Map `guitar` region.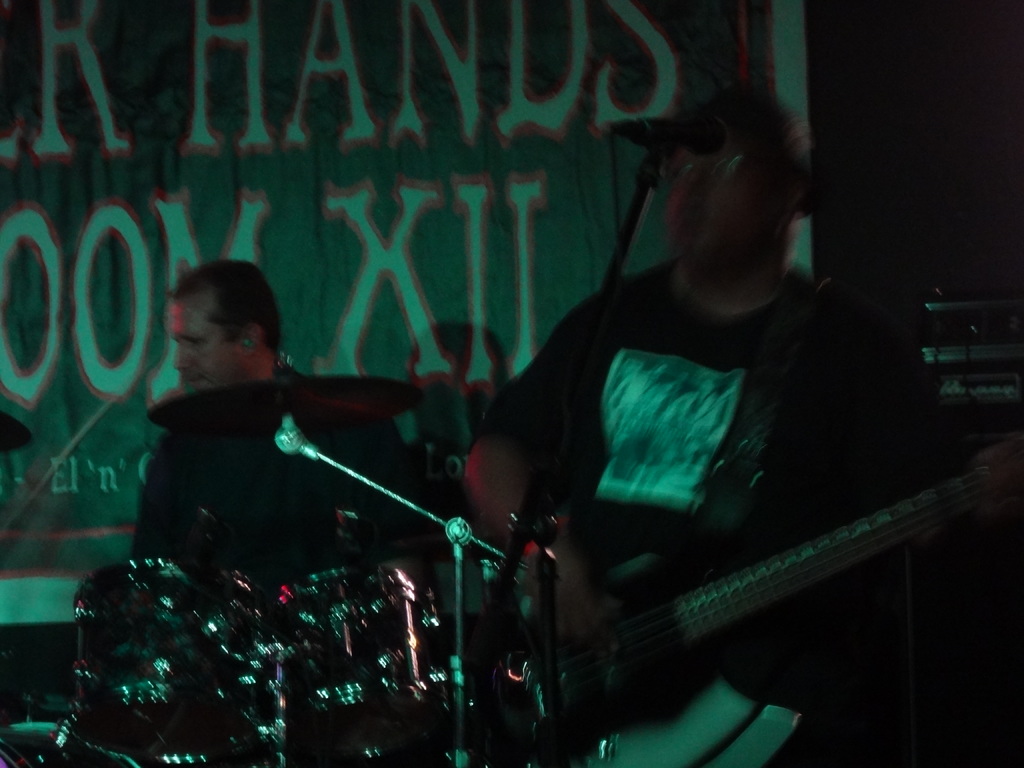
Mapped to {"x1": 477, "y1": 431, "x2": 1023, "y2": 764}.
